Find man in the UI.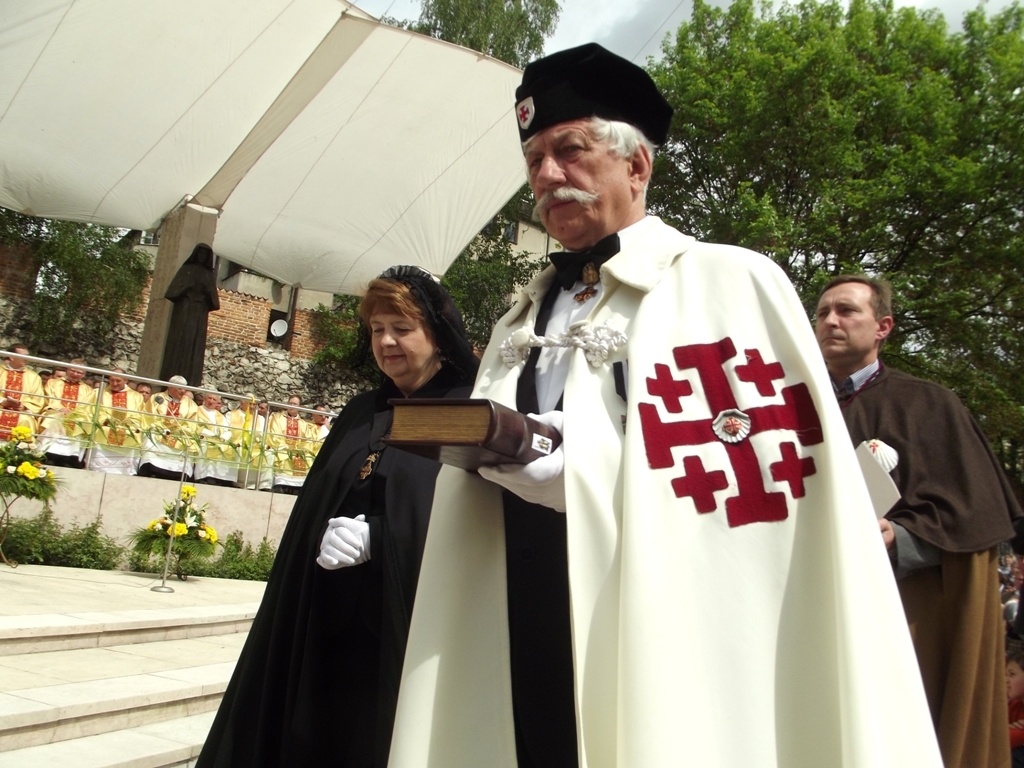
UI element at <region>386, 39, 941, 767</region>.
